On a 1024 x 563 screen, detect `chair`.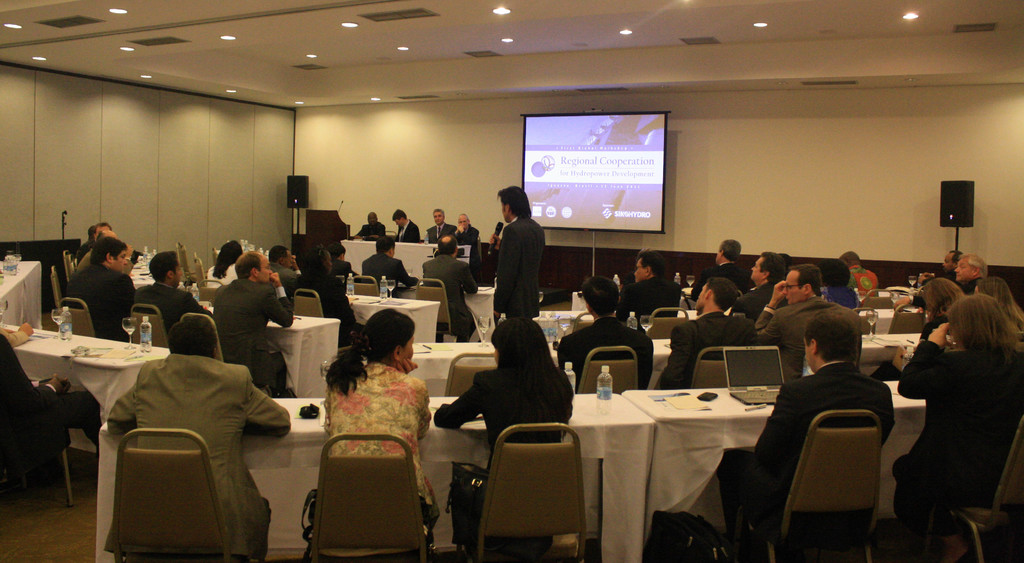
[left=315, top=433, right=433, bottom=562].
